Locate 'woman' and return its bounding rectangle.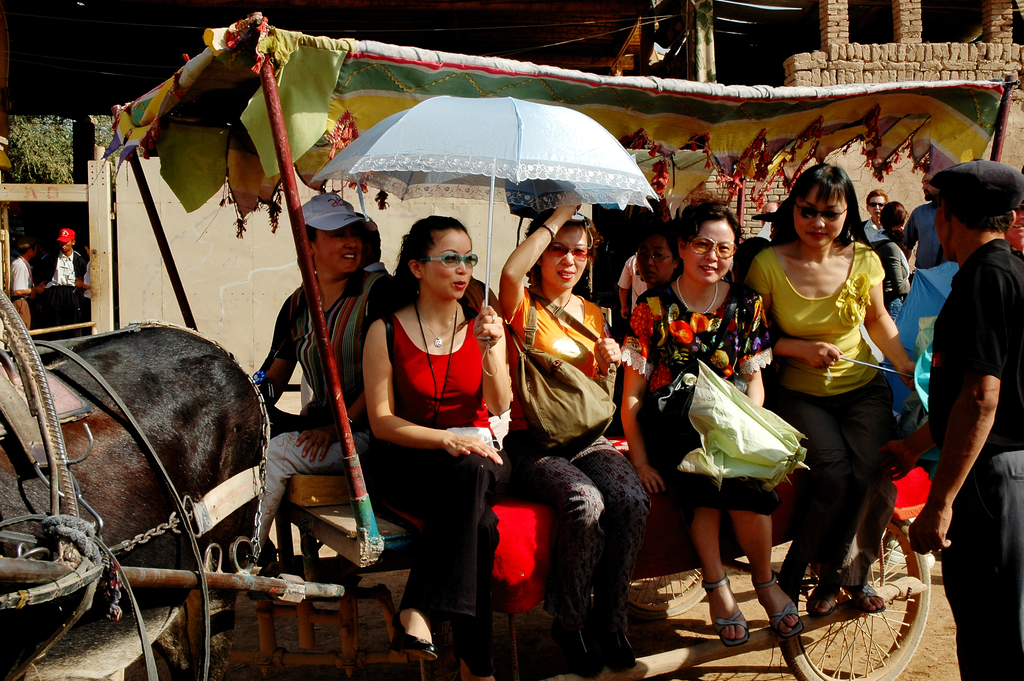
detection(745, 160, 916, 615).
